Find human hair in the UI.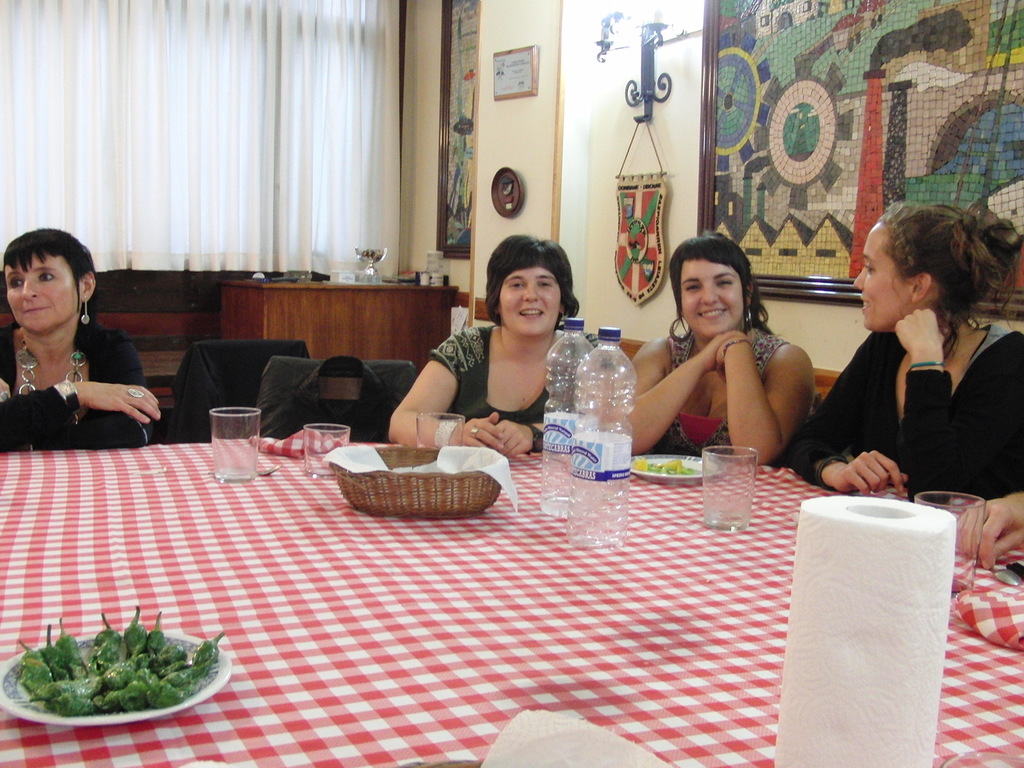
UI element at <bbox>1, 229, 94, 295</bbox>.
